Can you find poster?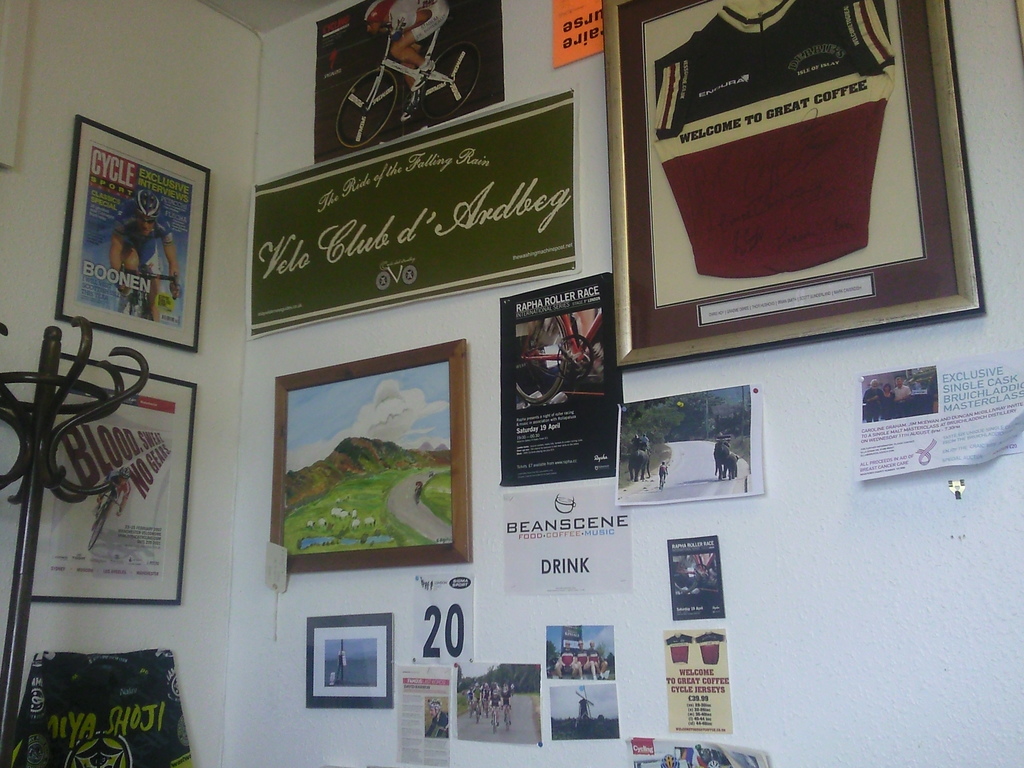
Yes, bounding box: x1=666, y1=630, x2=735, y2=739.
